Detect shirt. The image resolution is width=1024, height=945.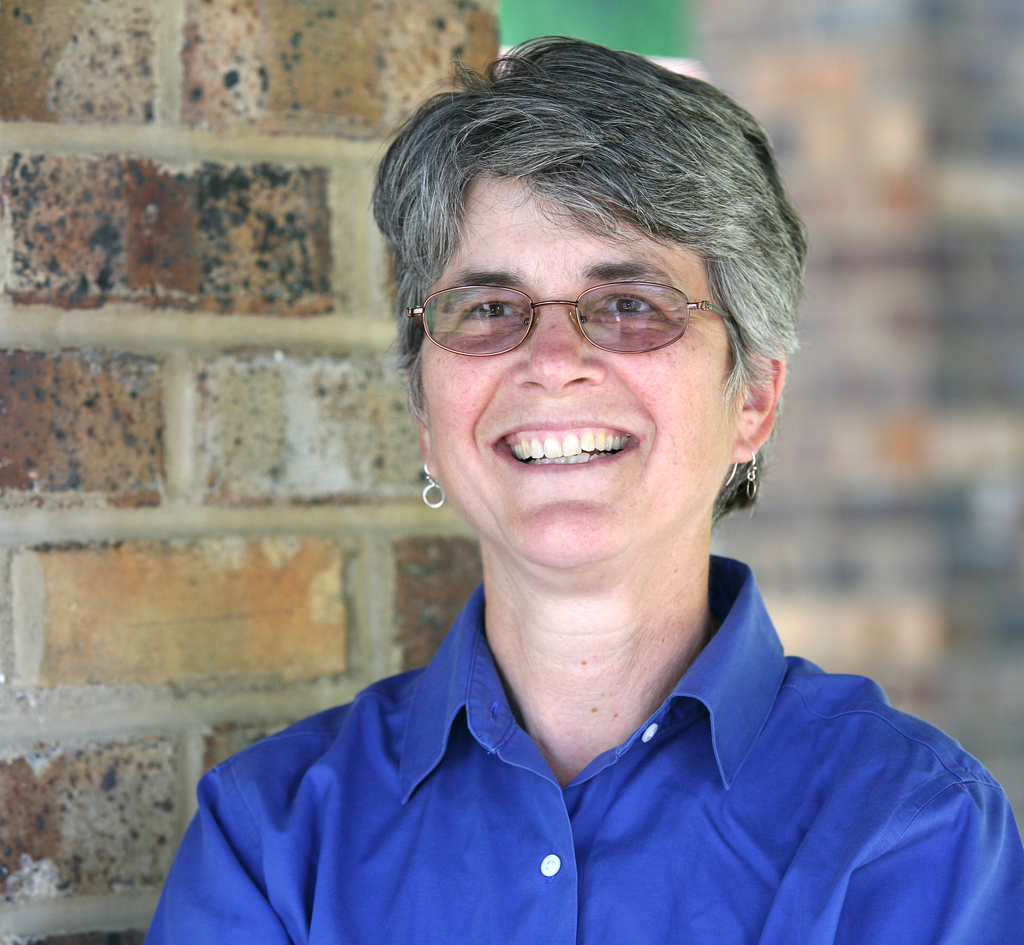
bbox=[149, 567, 1023, 941].
